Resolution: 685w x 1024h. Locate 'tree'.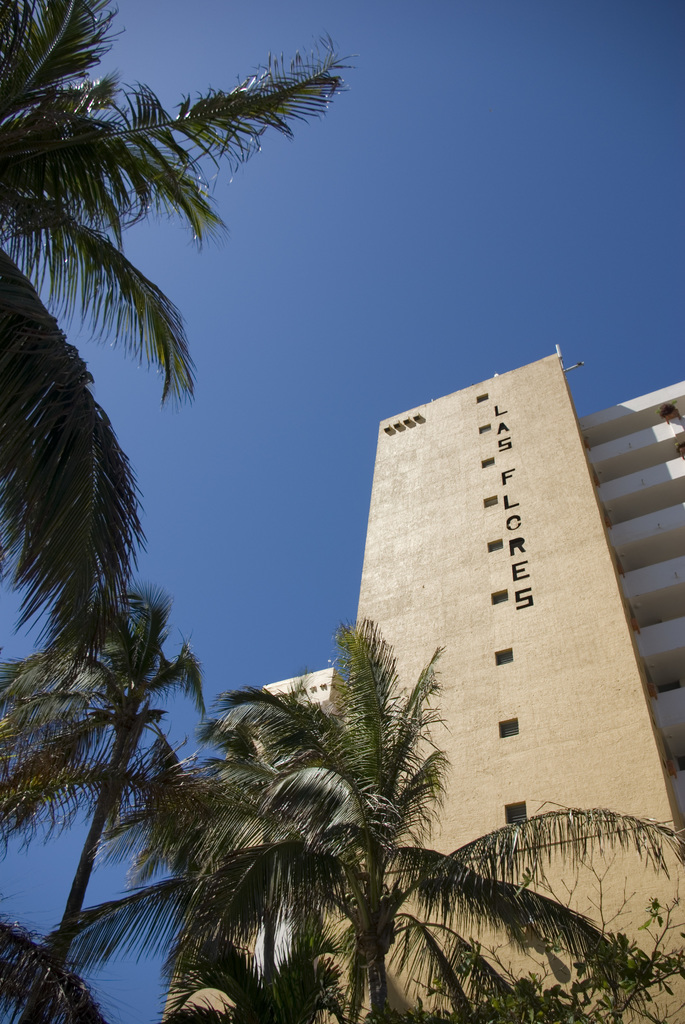
detection(0, 638, 188, 1023).
